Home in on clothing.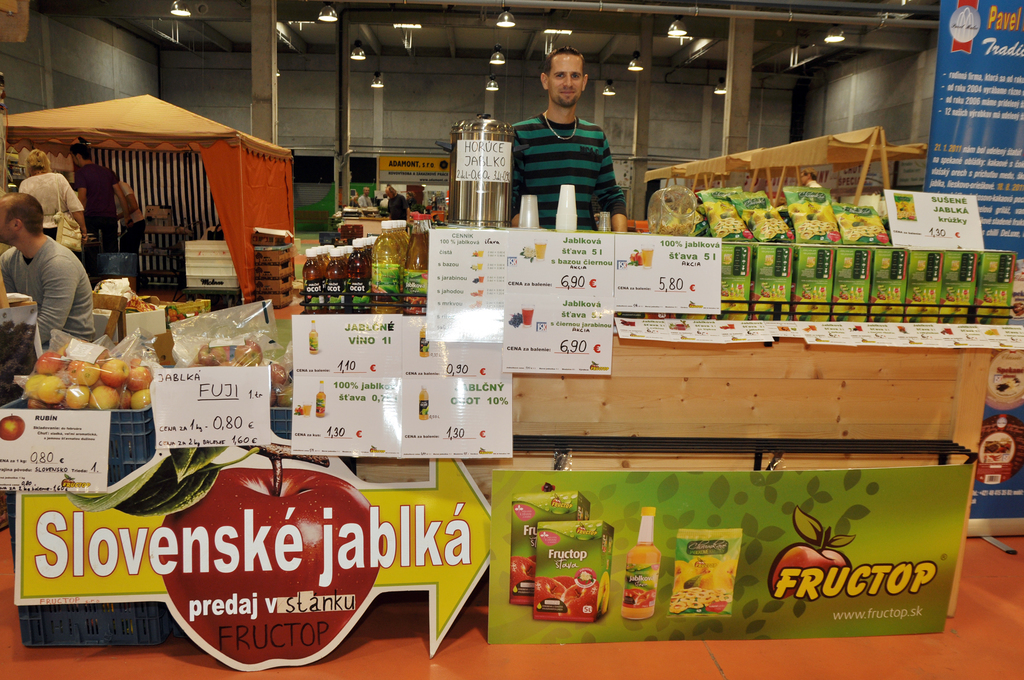
Homed in at detection(505, 108, 634, 235).
